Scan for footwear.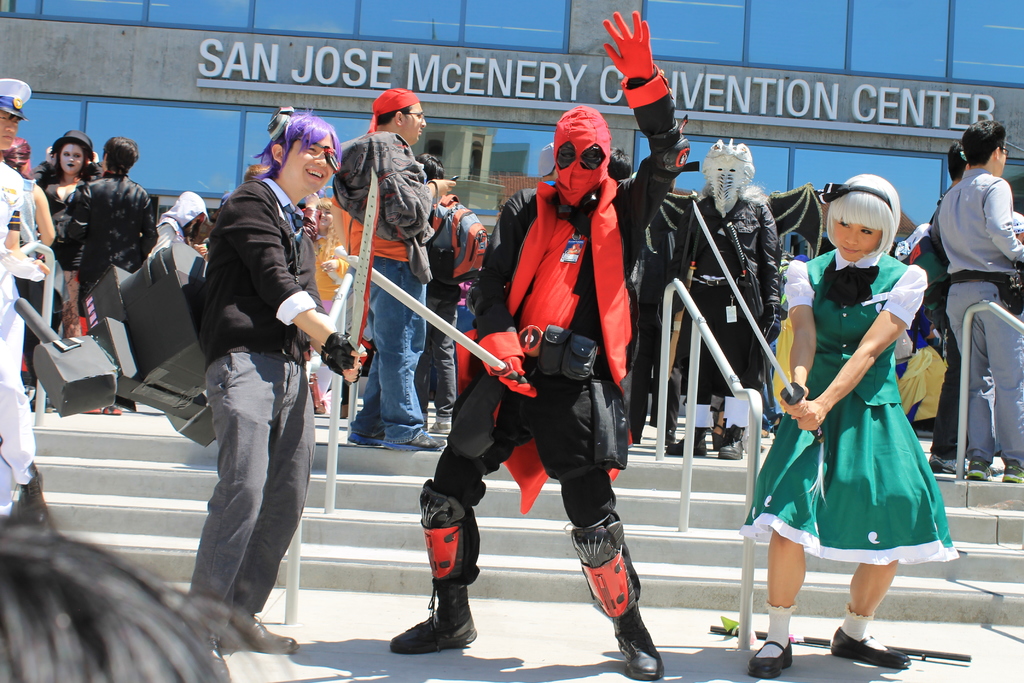
Scan result: left=929, top=455, right=971, bottom=475.
